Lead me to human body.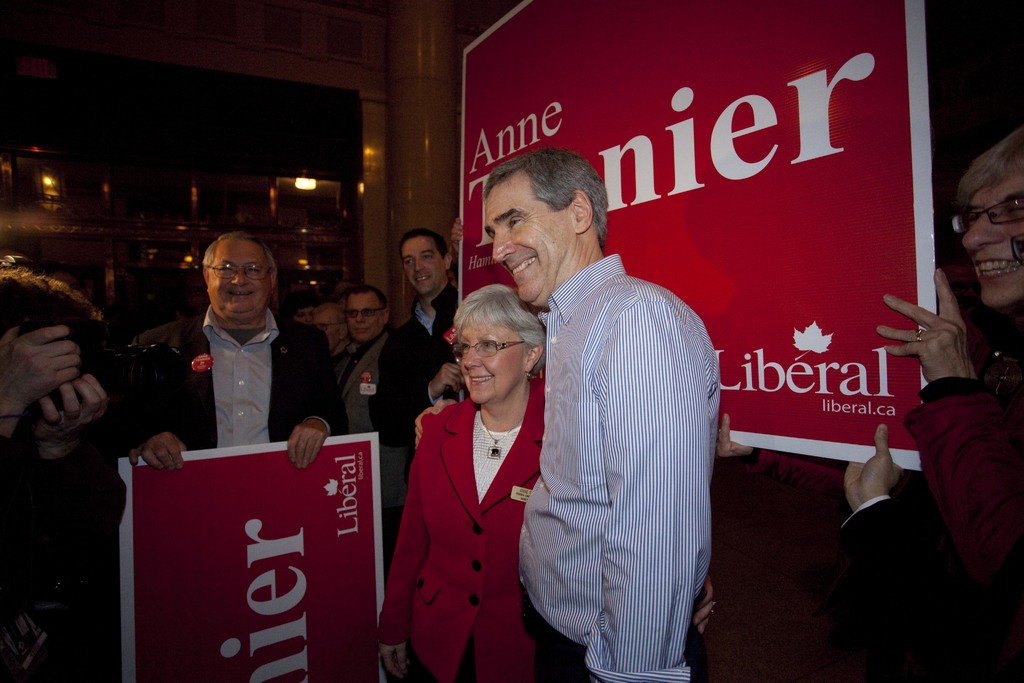
Lead to detection(842, 259, 1022, 682).
